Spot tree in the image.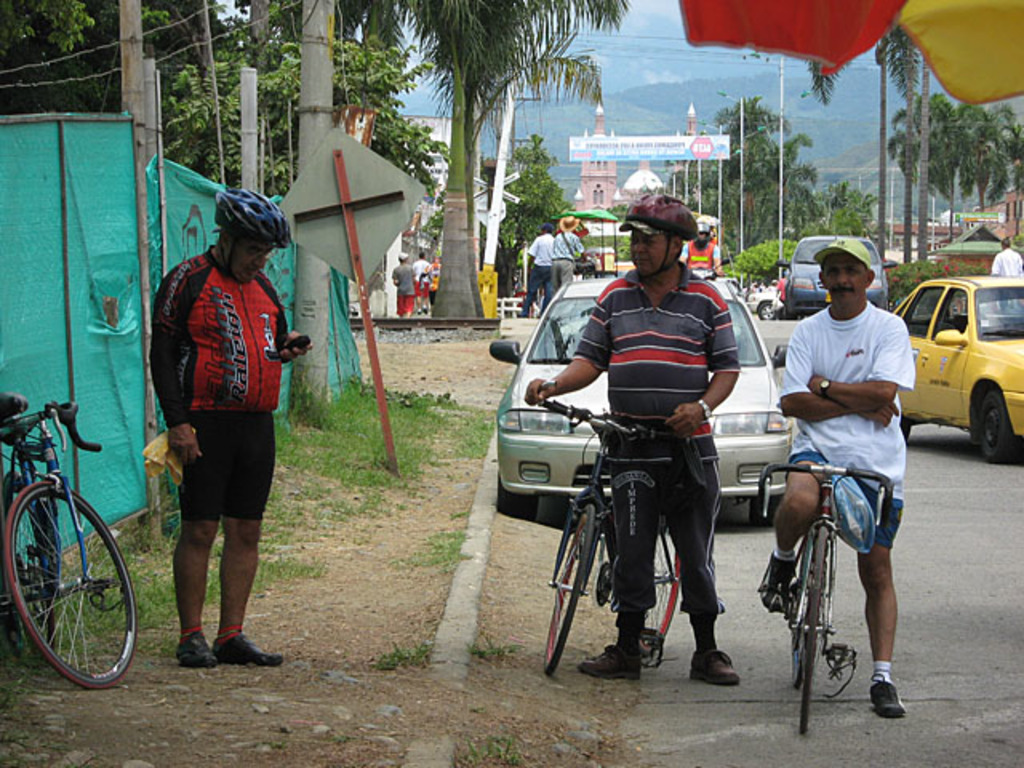
tree found at bbox=[330, 0, 626, 318].
